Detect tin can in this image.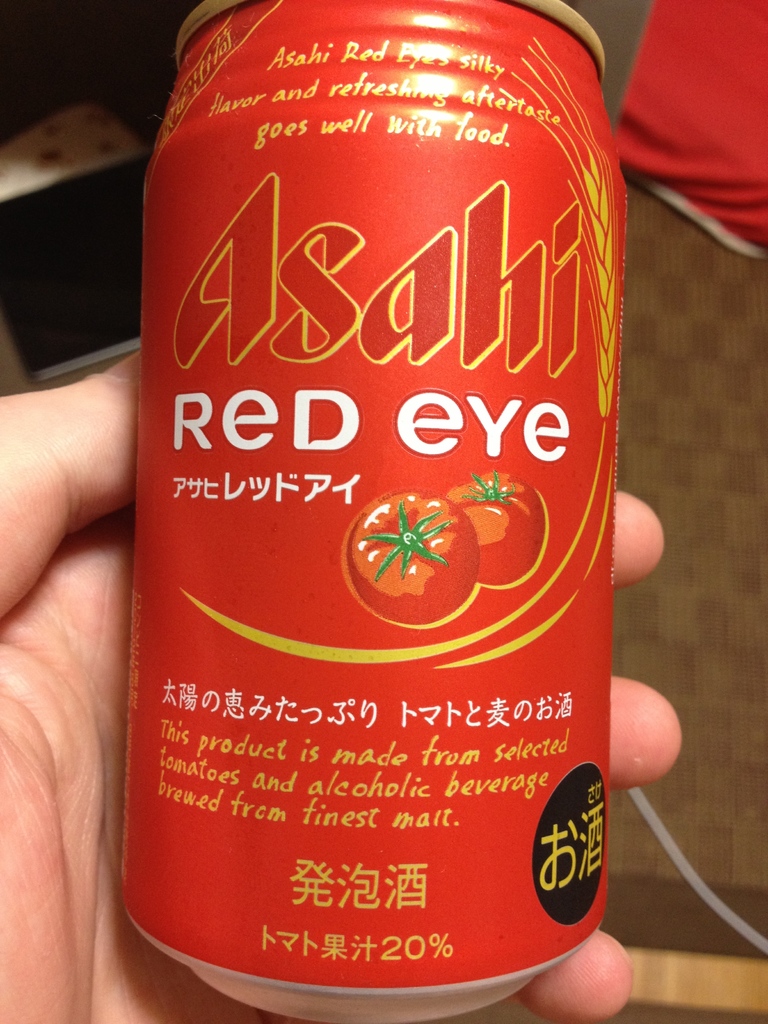
Detection: 124,0,622,1023.
